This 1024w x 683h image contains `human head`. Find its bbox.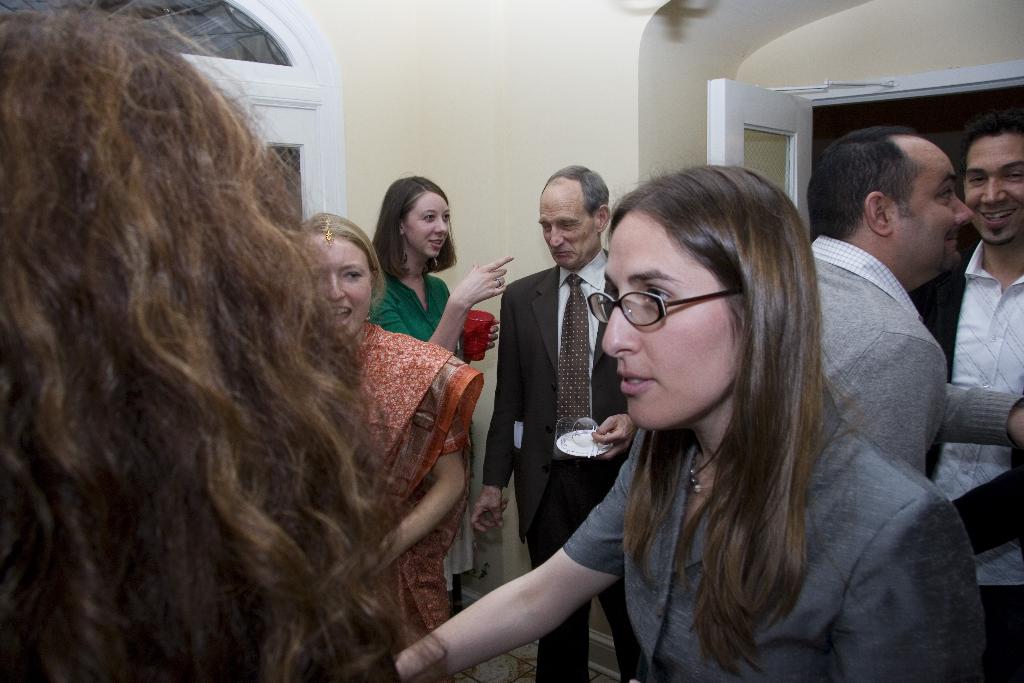
589/138/813/461.
